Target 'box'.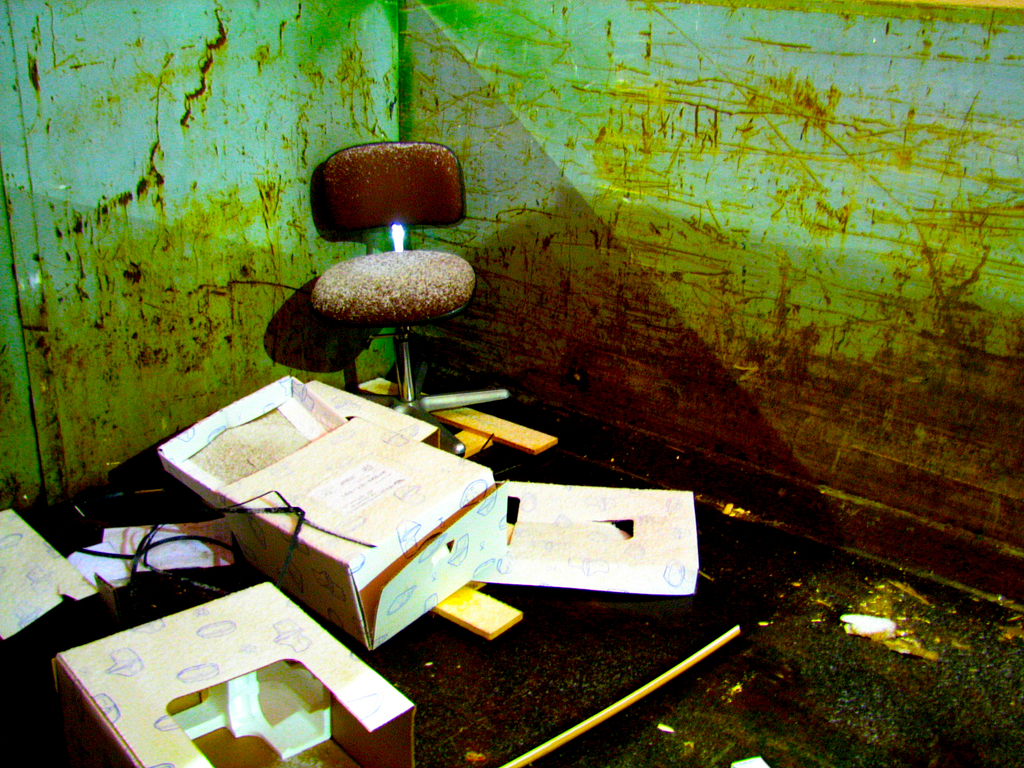
Target region: 54 582 417 767.
